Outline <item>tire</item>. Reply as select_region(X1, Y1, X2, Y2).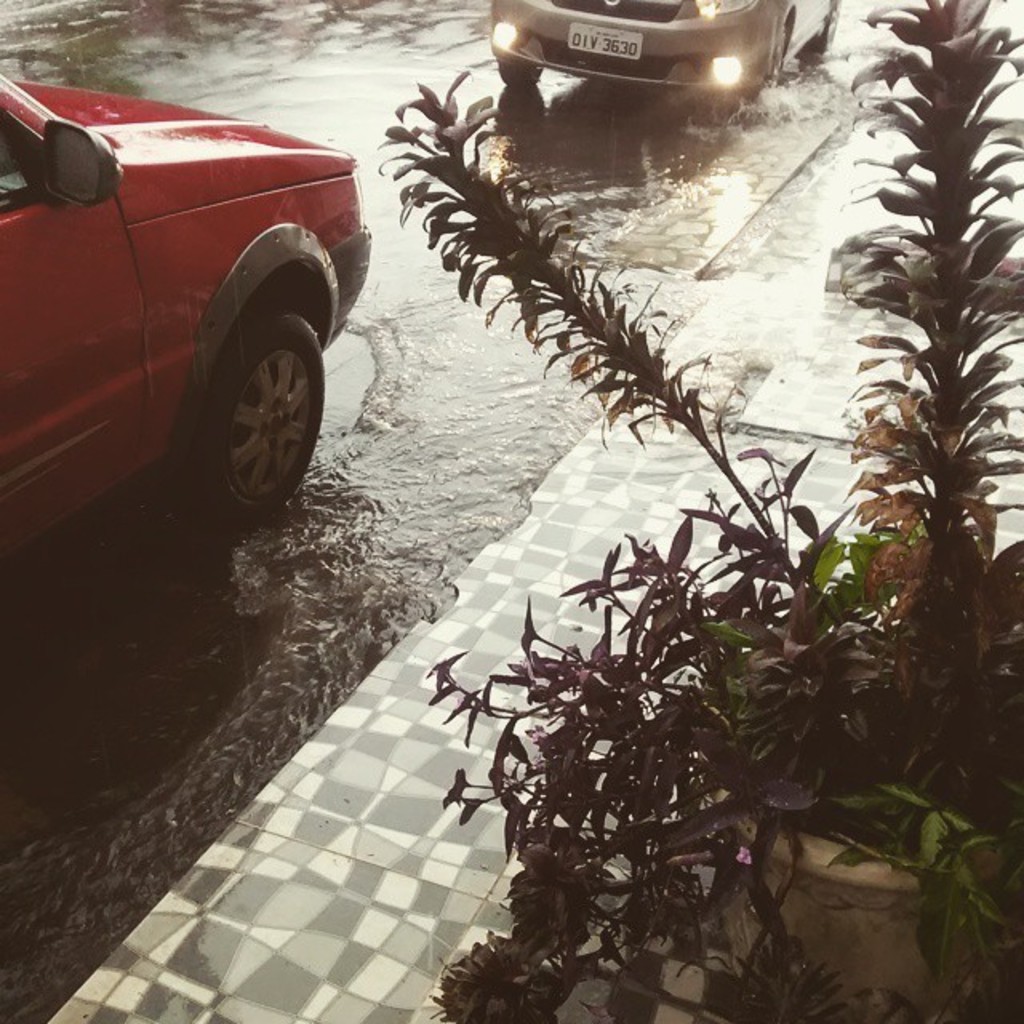
select_region(822, 0, 846, 54).
